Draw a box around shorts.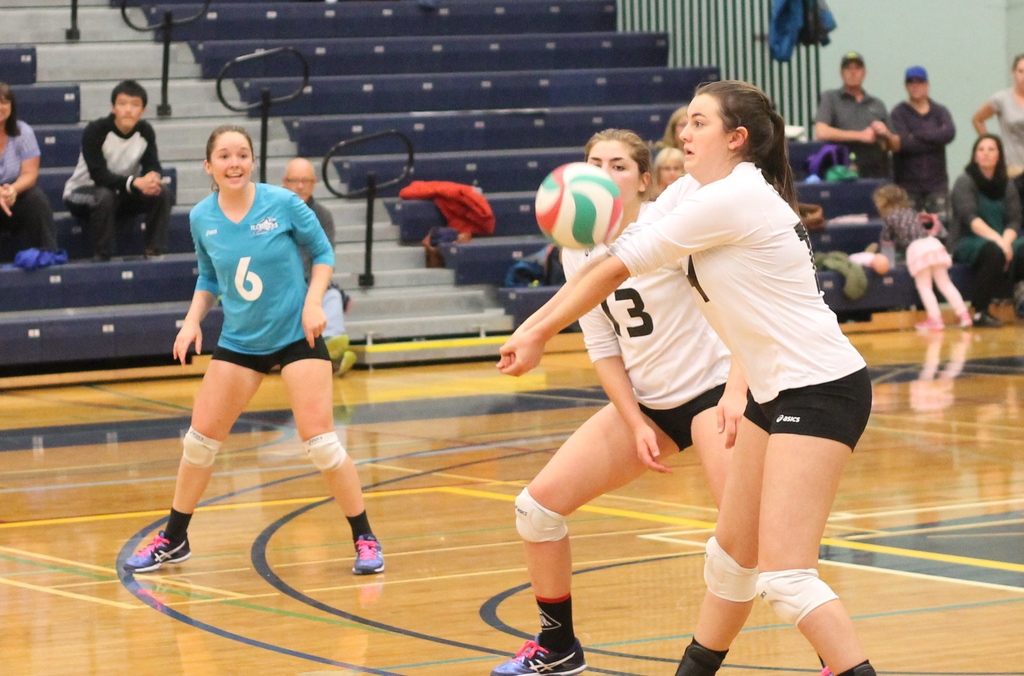
BBox(208, 337, 332, 372).
